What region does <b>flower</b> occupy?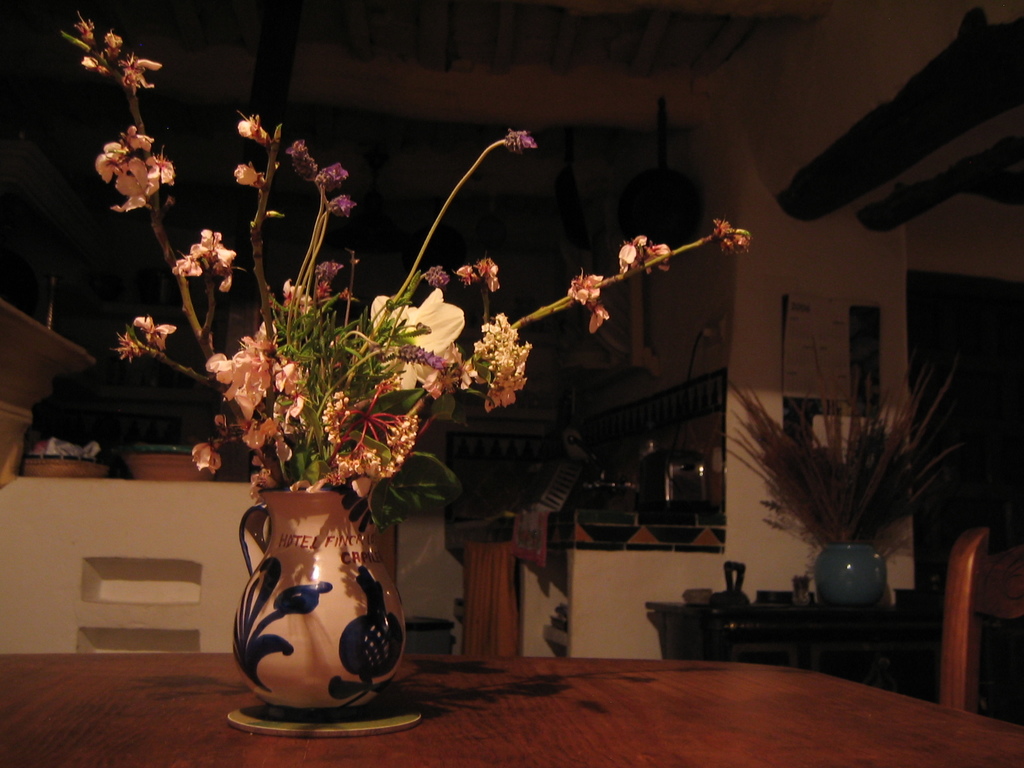
[x1=502, y1=126, x2=542, y2=155].
